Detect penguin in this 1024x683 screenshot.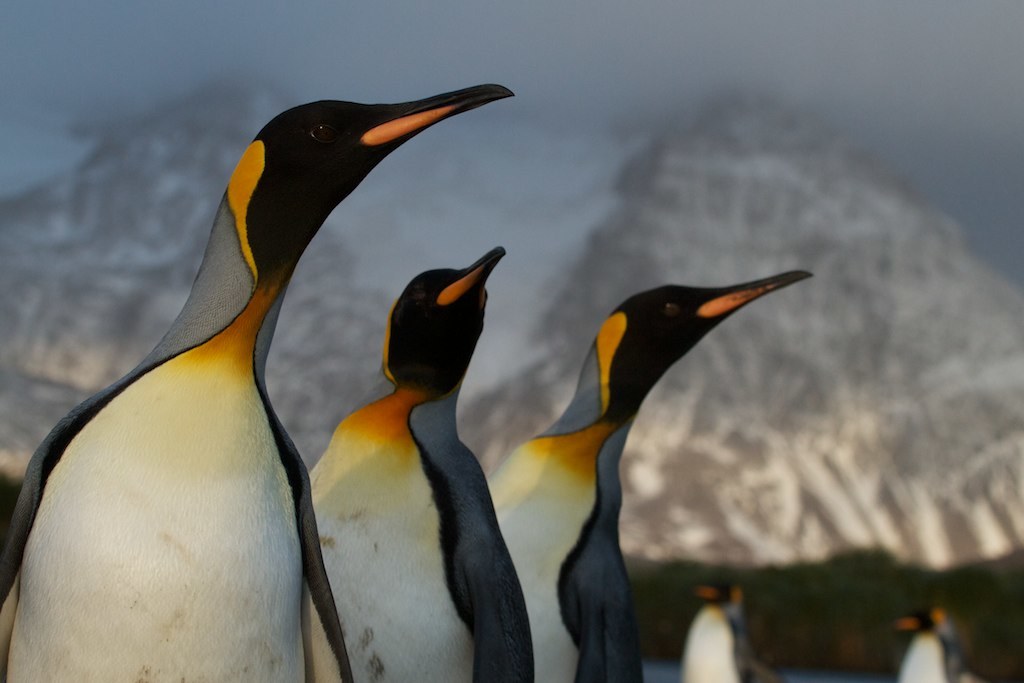
Detection: (x1=475, y1=272, x2=815, y2=682).
